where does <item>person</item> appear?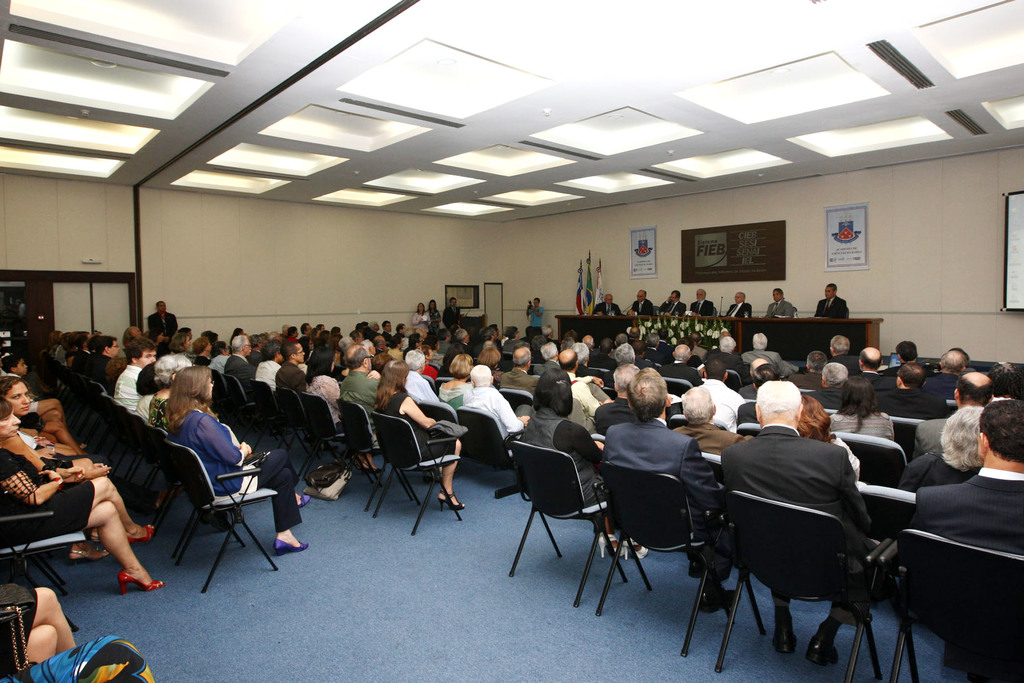
Appears at 426:299:437:332.
